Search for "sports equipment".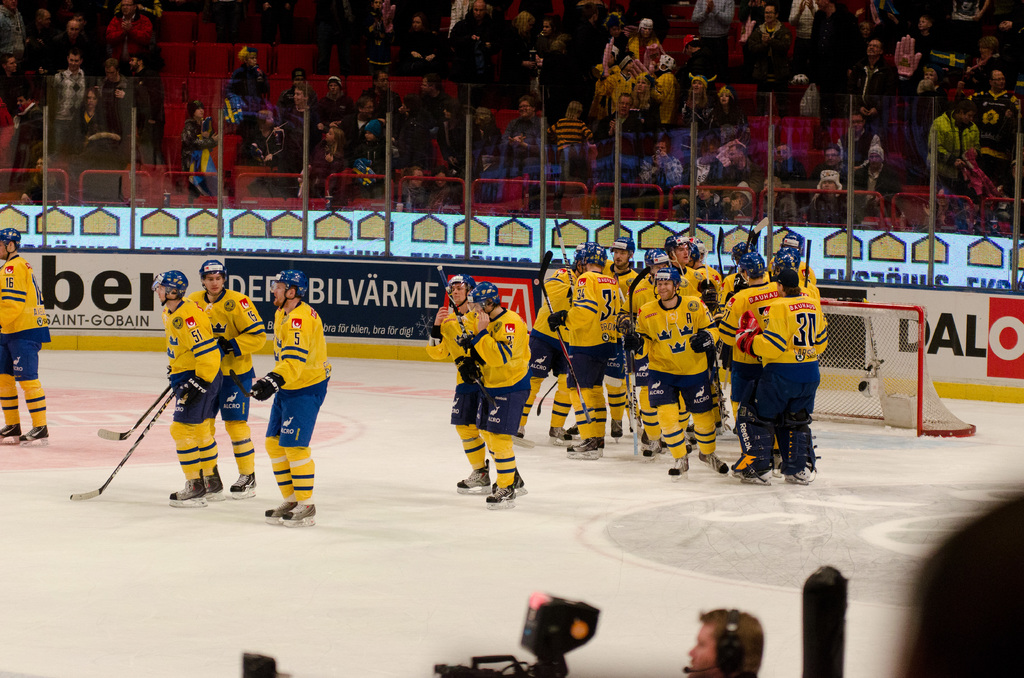
Found at 612:420:623:448.
